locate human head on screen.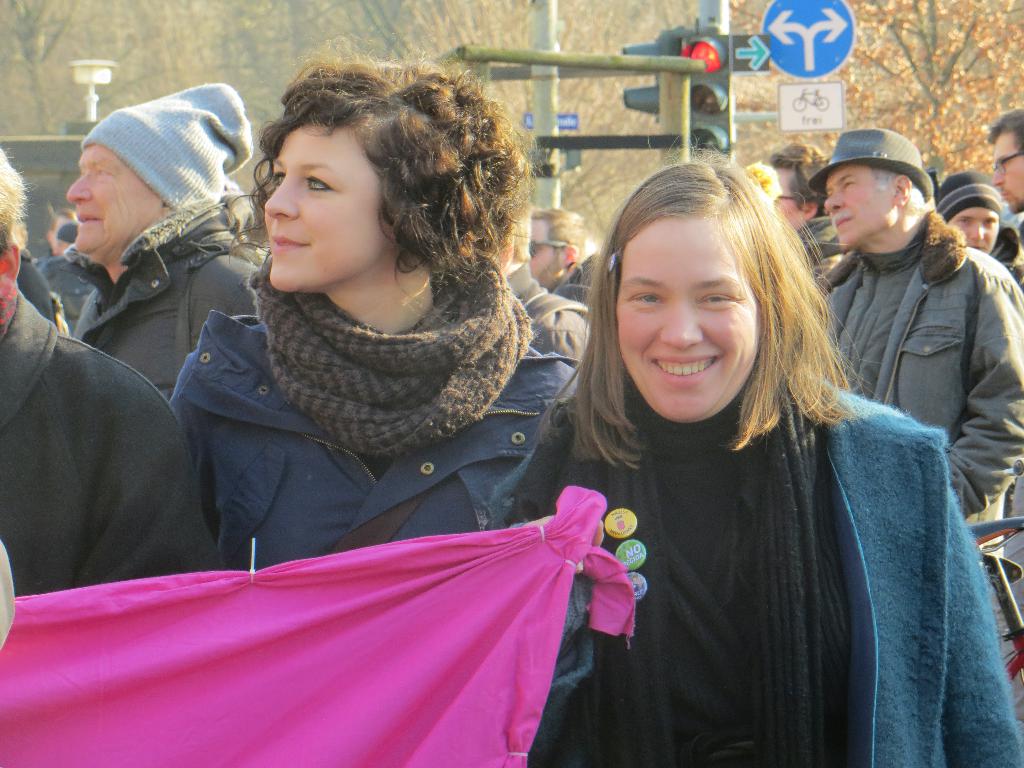
On screen at pyautogui.locateOnScreen(931, 170, 1005, 254).
